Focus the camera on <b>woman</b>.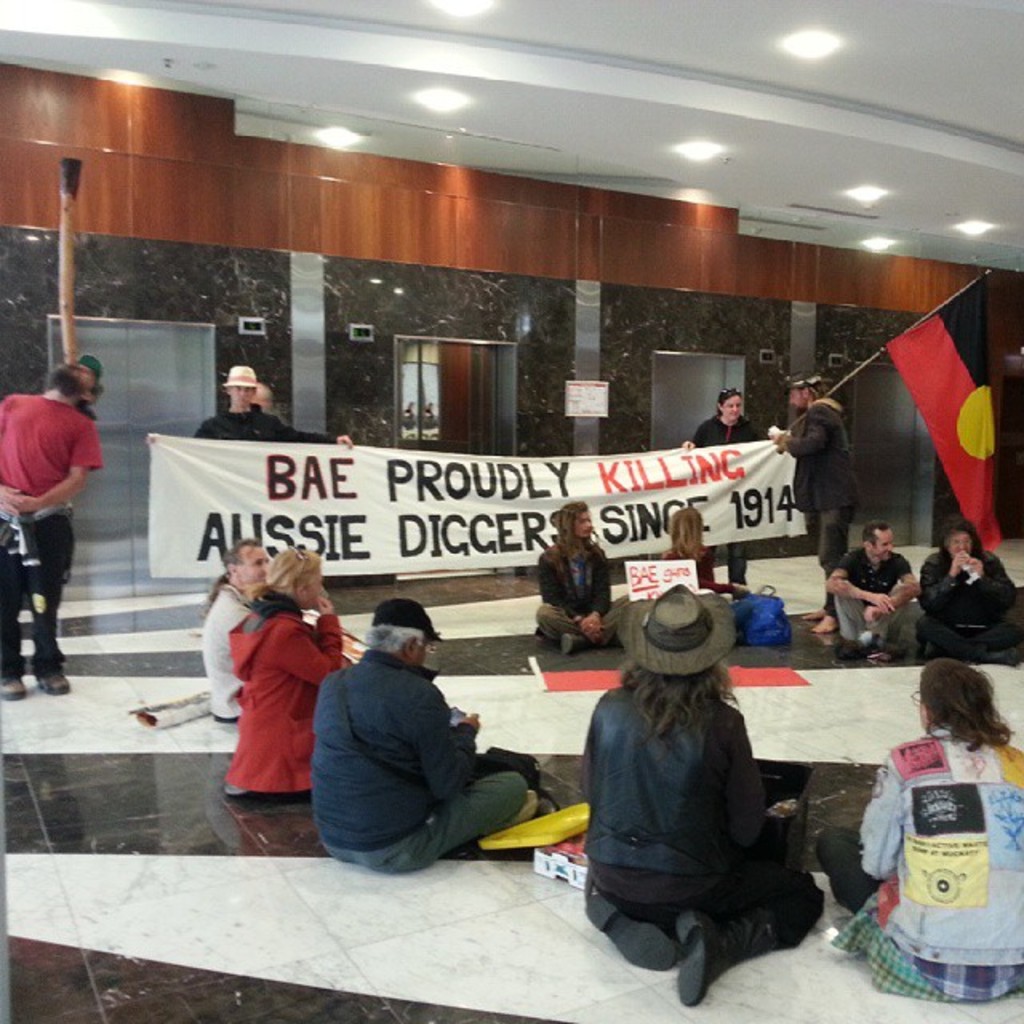
Focus region: 680, 389, 762, 589.
